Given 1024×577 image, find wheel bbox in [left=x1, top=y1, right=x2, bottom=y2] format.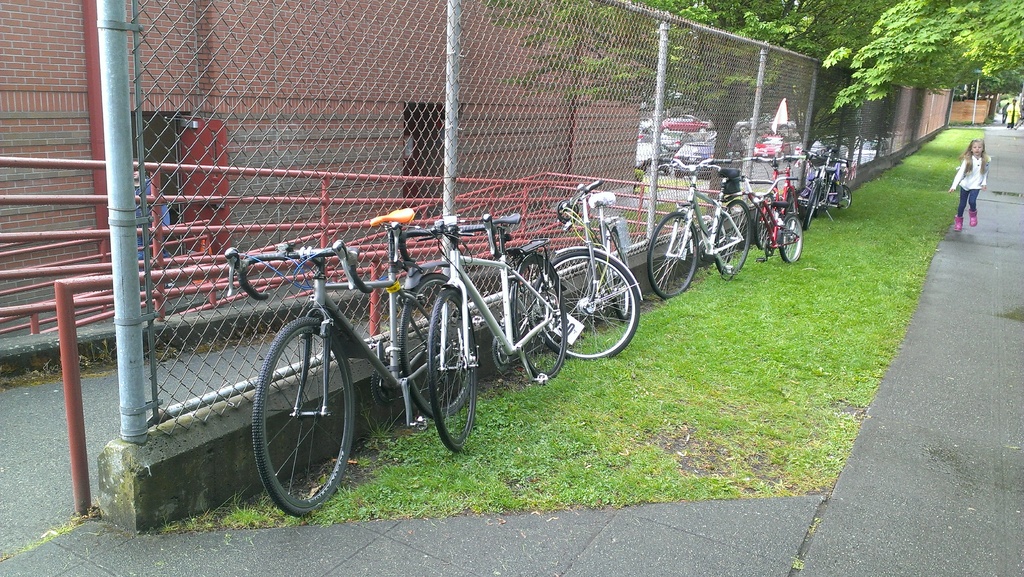
[left=603, top=213, right=637, bottom=323].
